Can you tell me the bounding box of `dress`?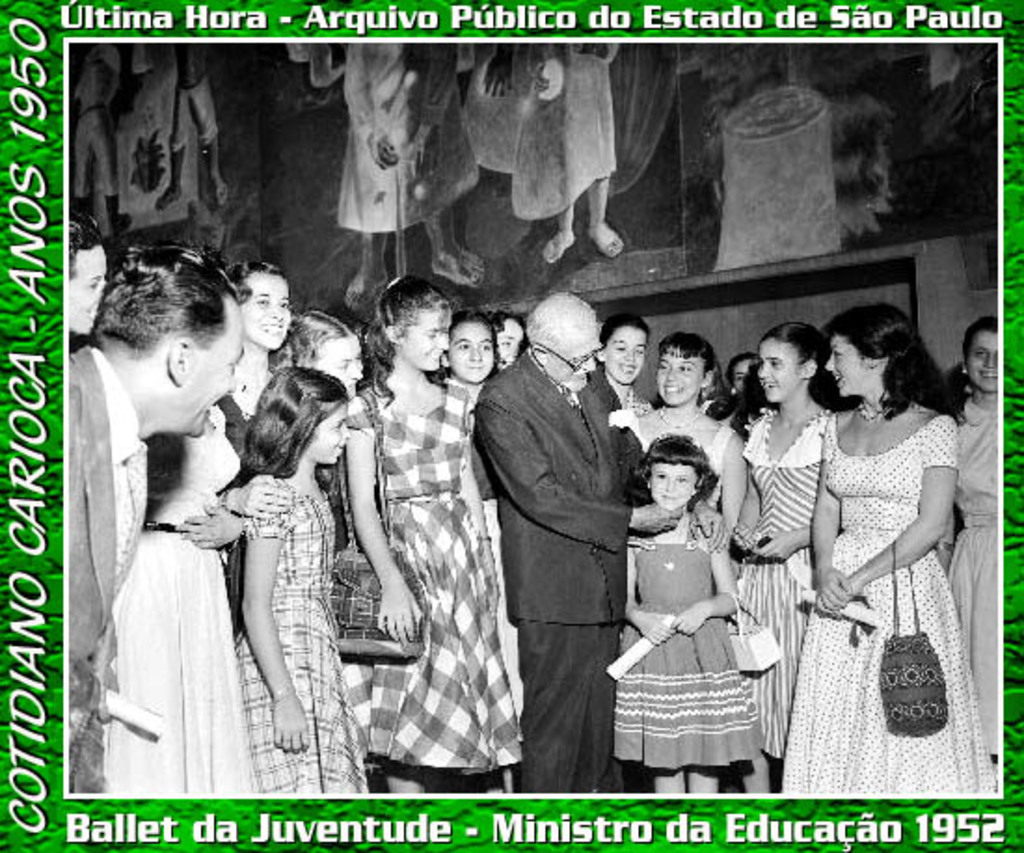
<region>782, 417, 1000, 793</region>.
